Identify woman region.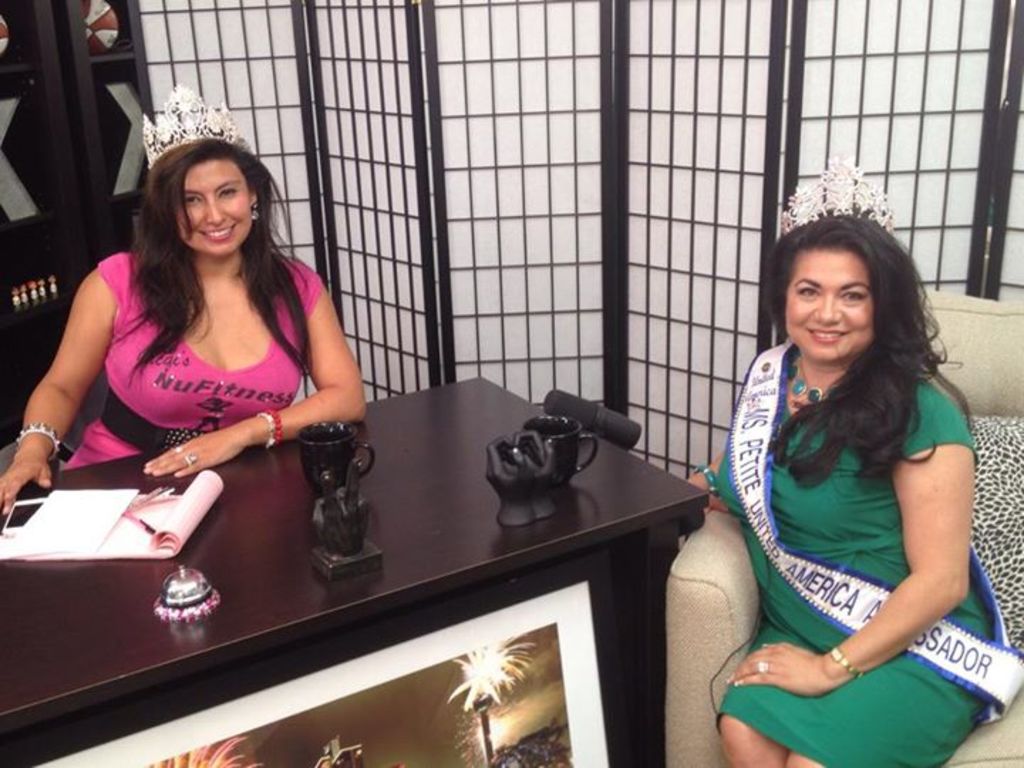
Region: locate(670, 155, 997, 767).
